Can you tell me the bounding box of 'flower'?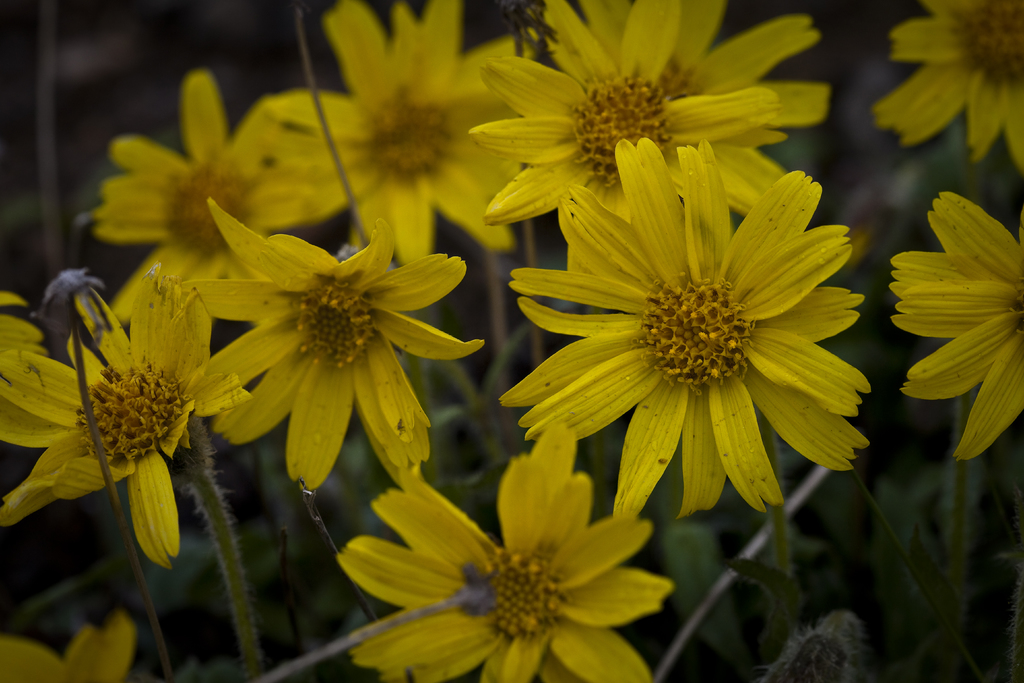
<box>890,190,1023,466</box>.
